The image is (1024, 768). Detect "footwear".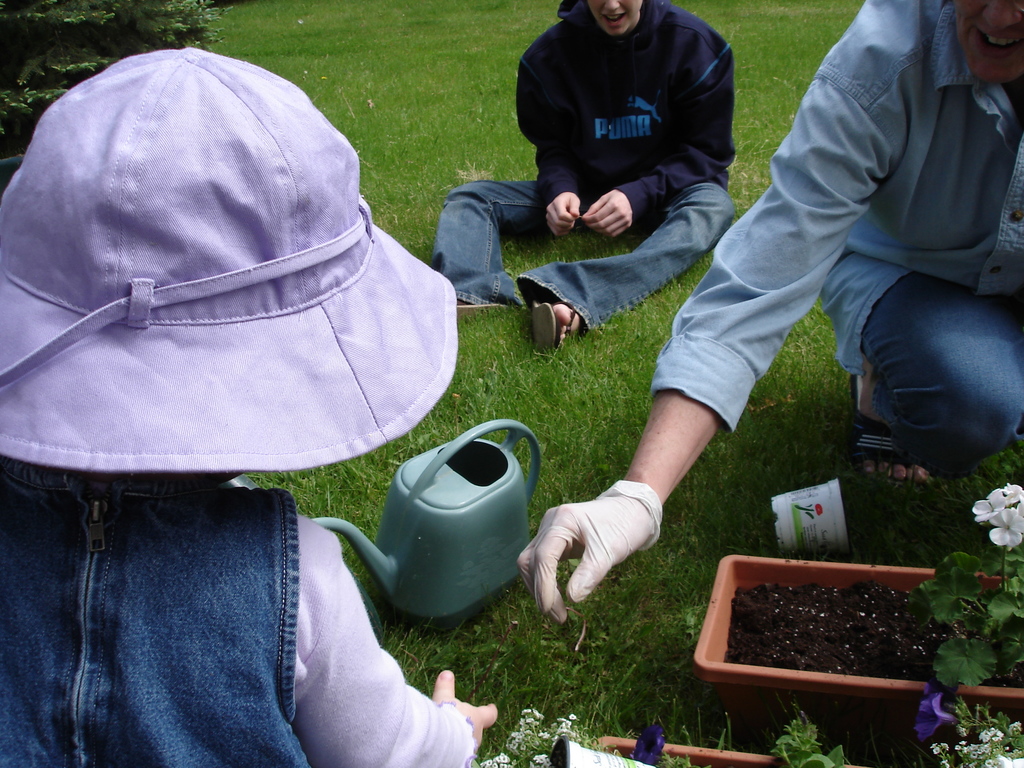
Detection: {"x1": 522, "y1": 300, "x2": 575, "y2": 365}.
